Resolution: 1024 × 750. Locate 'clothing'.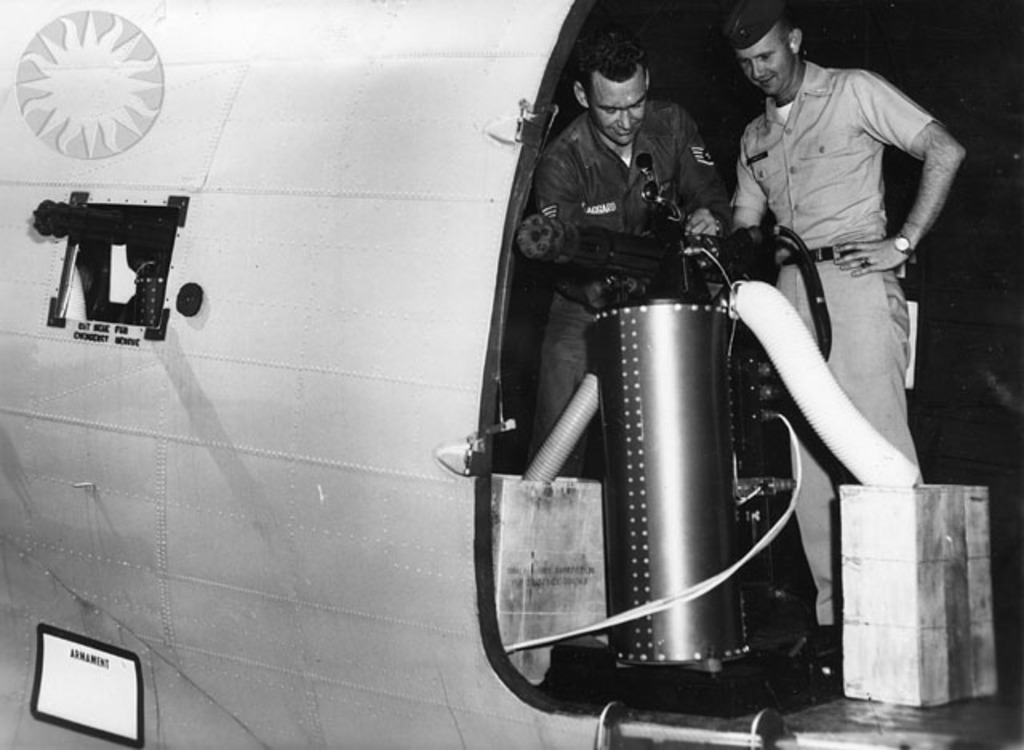
locate(533, 317, 584, 491).
